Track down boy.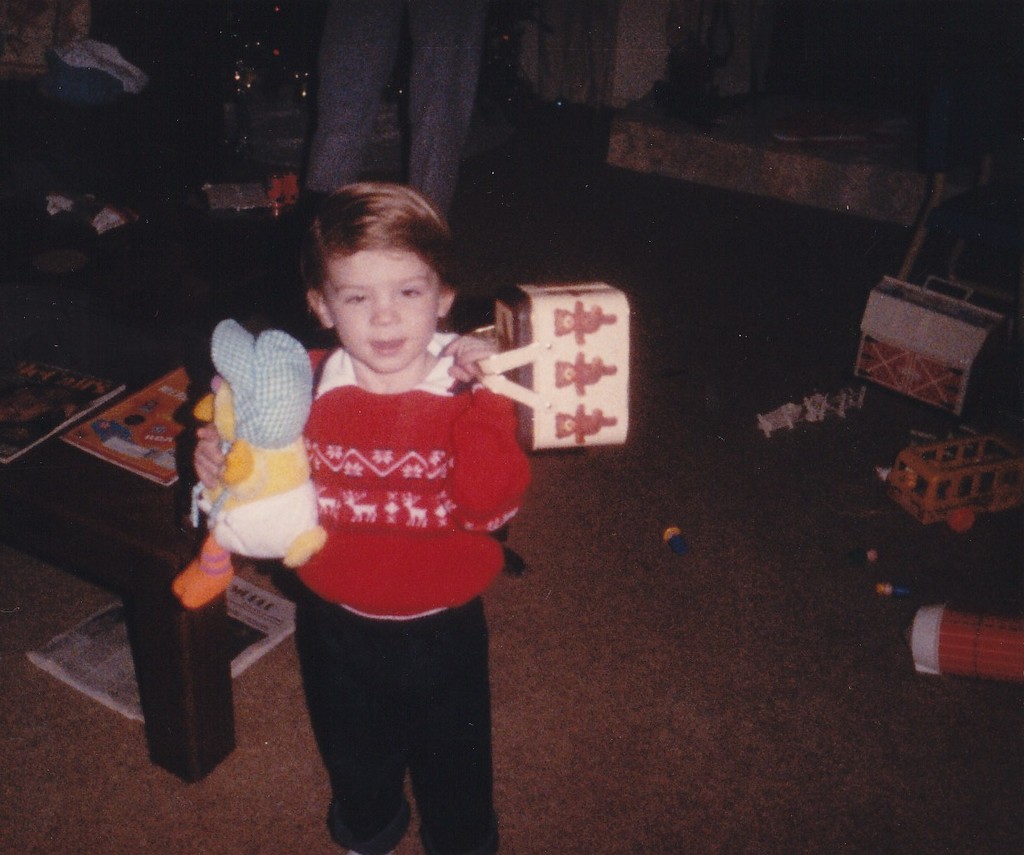
Tracked to (192, 179, 535, 854).
